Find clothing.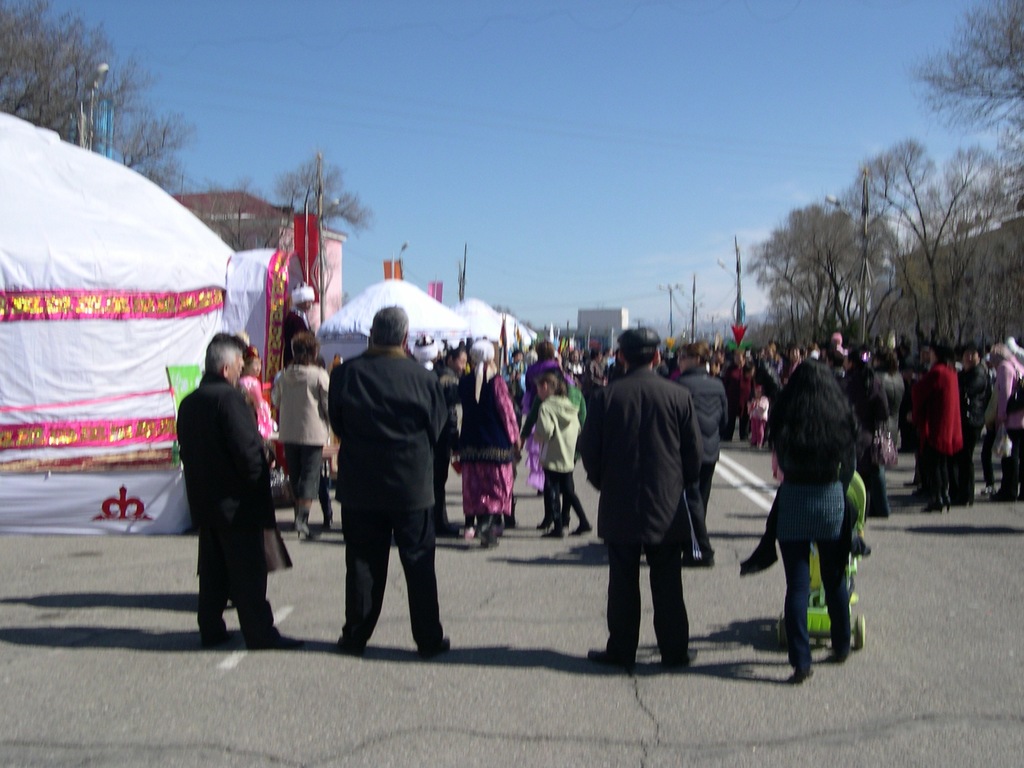
left=275, top=365, right=335, bottom=502.
